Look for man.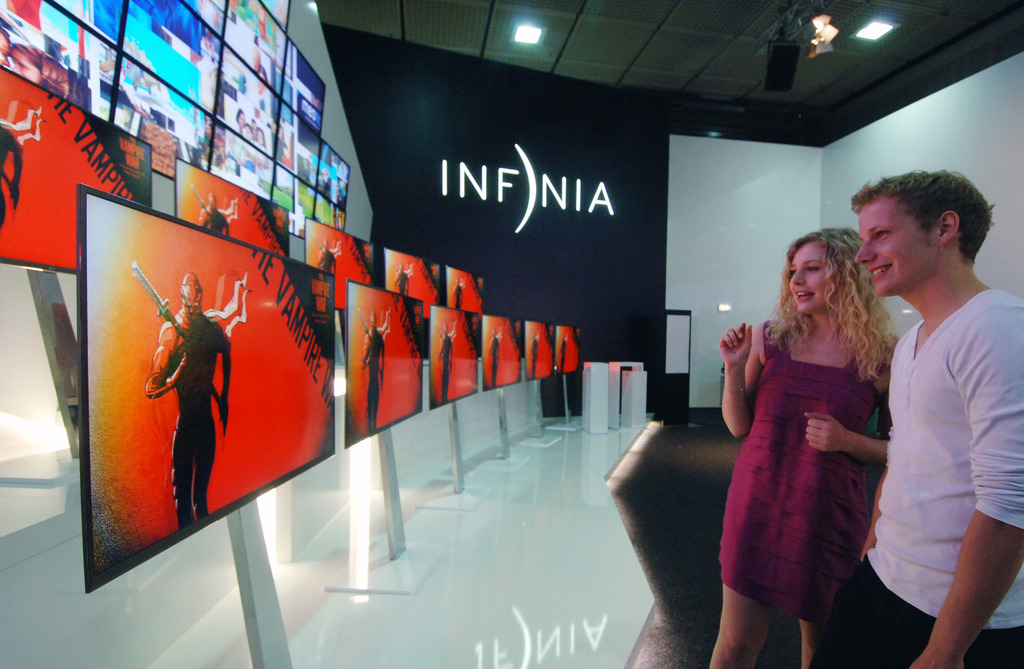
Found: 451,277,468,312.
